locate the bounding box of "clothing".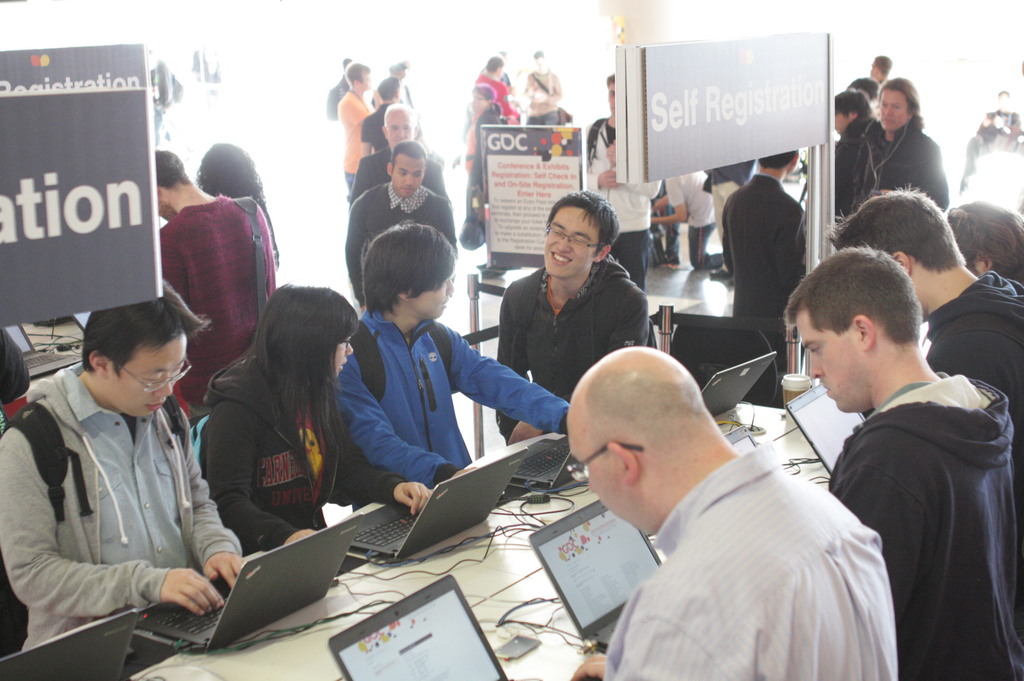
Bounding box: locate(658, 169, 721, 228).
